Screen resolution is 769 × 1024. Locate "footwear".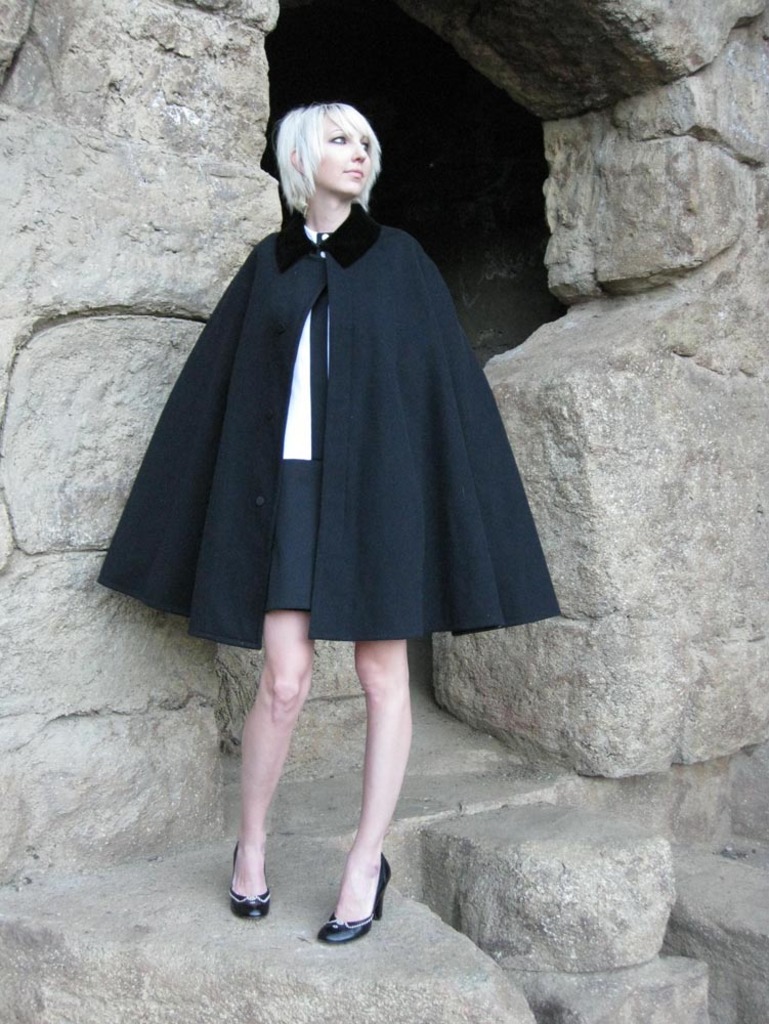
225 842 272 926.
